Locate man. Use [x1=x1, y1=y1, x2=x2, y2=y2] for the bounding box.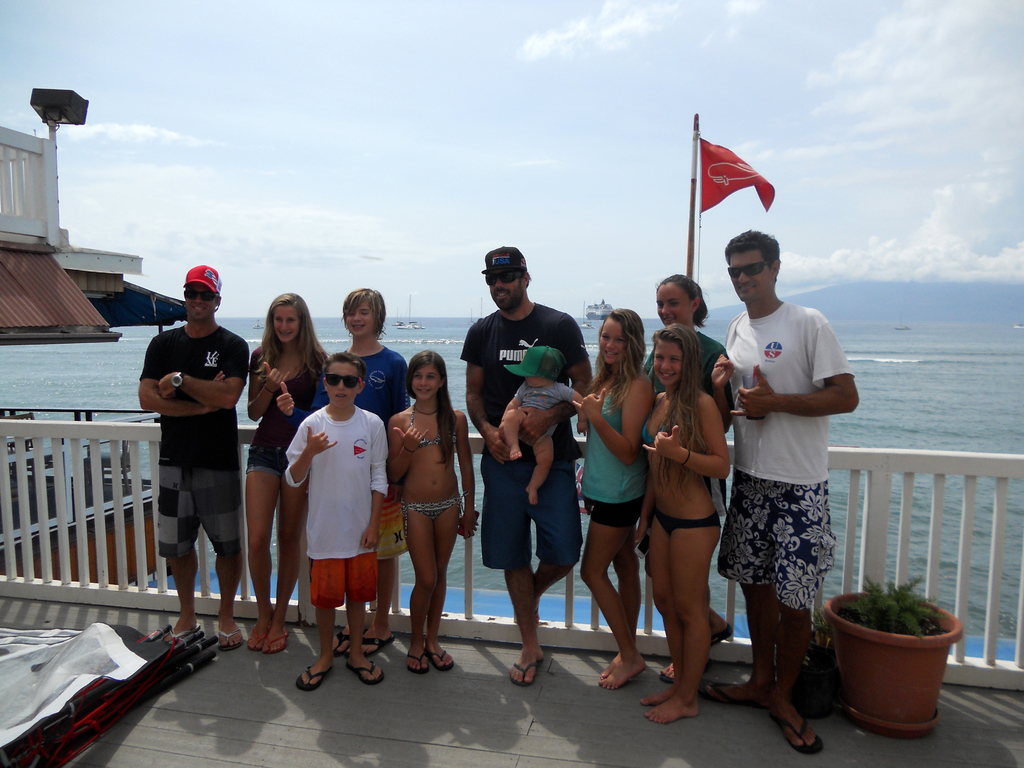
[x1=133, y1=264, x2=250, y2=657].
